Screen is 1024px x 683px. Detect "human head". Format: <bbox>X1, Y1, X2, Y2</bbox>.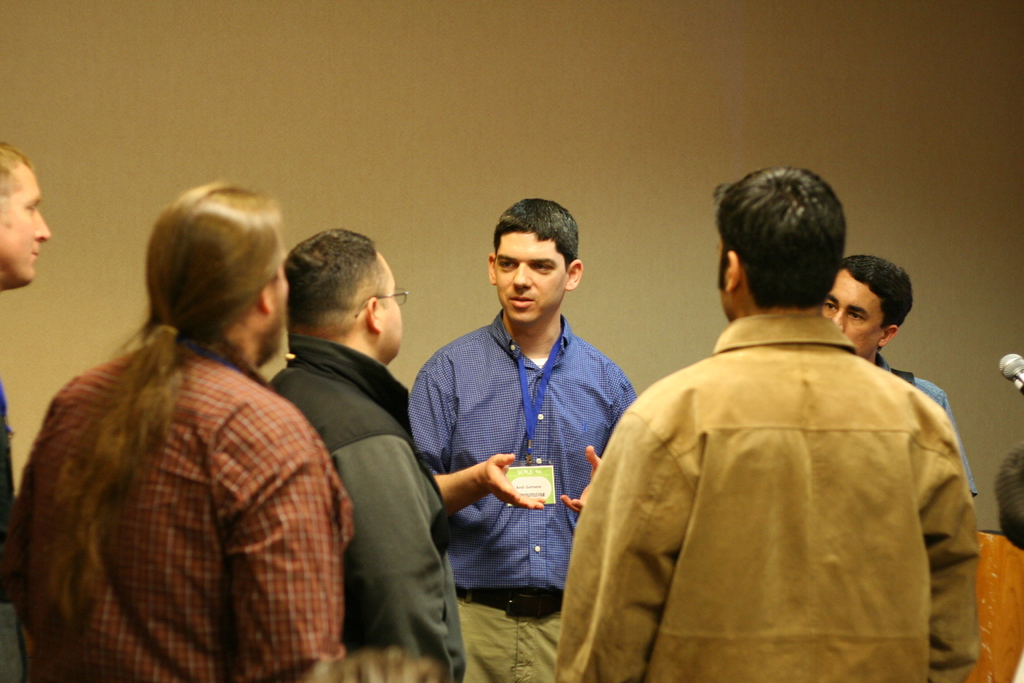
<bbox>144, 181, 289, 367</bbox>.
